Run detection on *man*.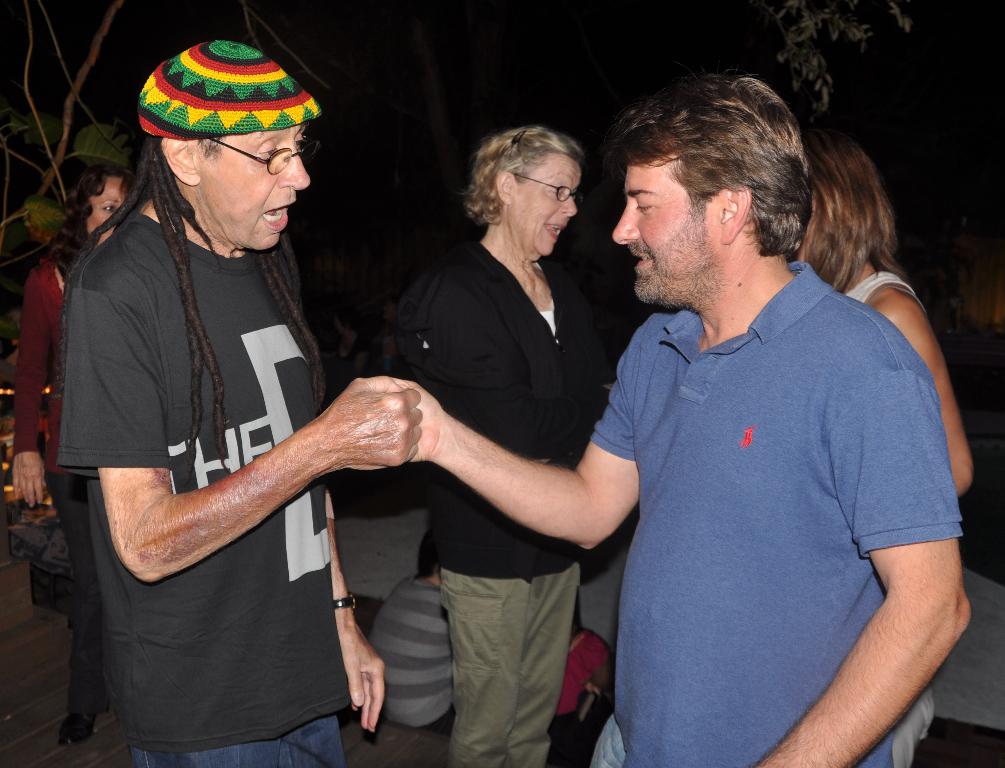
Result: [48,45,507,743].
